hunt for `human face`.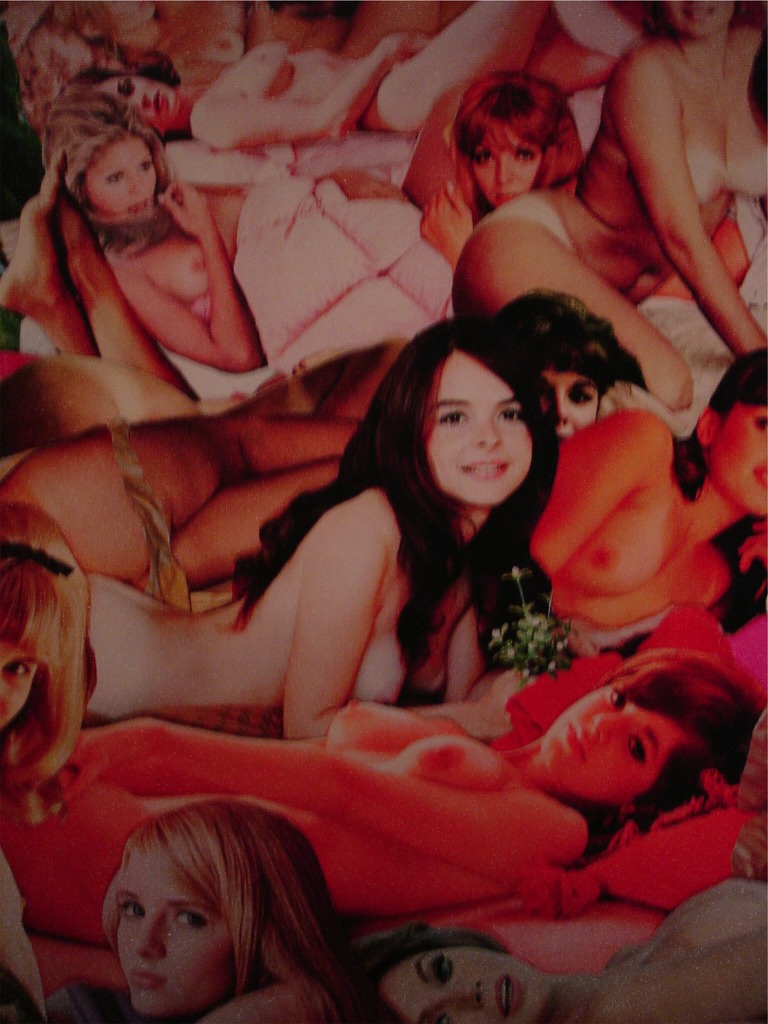
Hunted down at bbox=(0, 632, 44, 721).
